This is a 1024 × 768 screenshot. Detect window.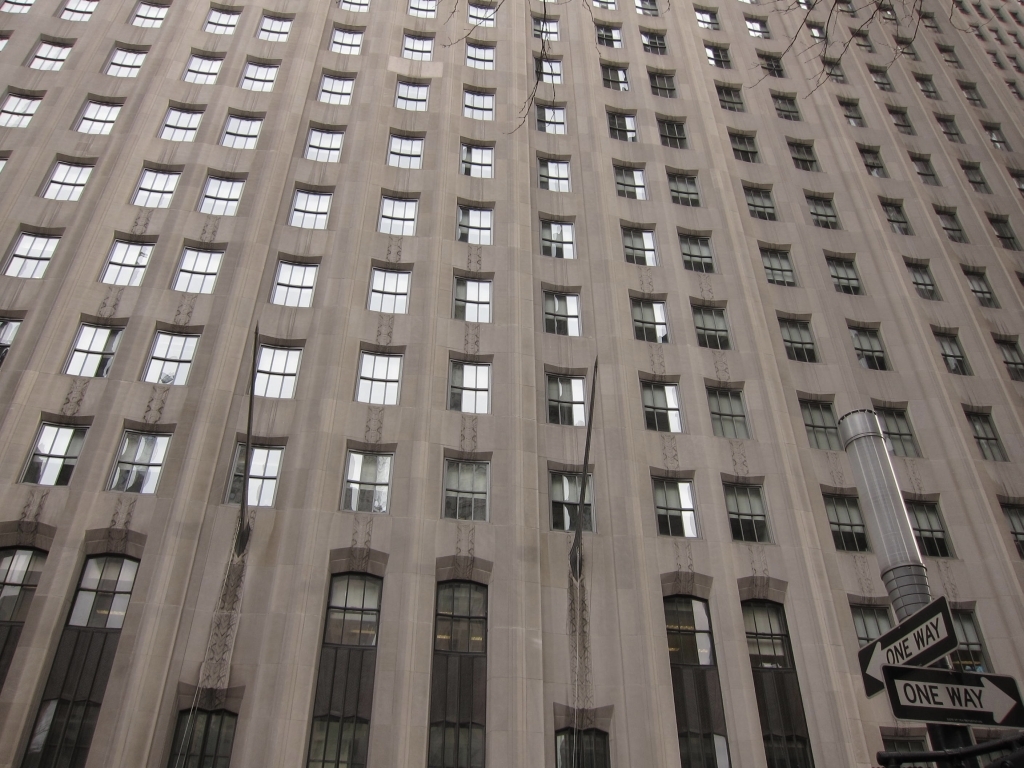
bbox(317, 74, 353, 102).
